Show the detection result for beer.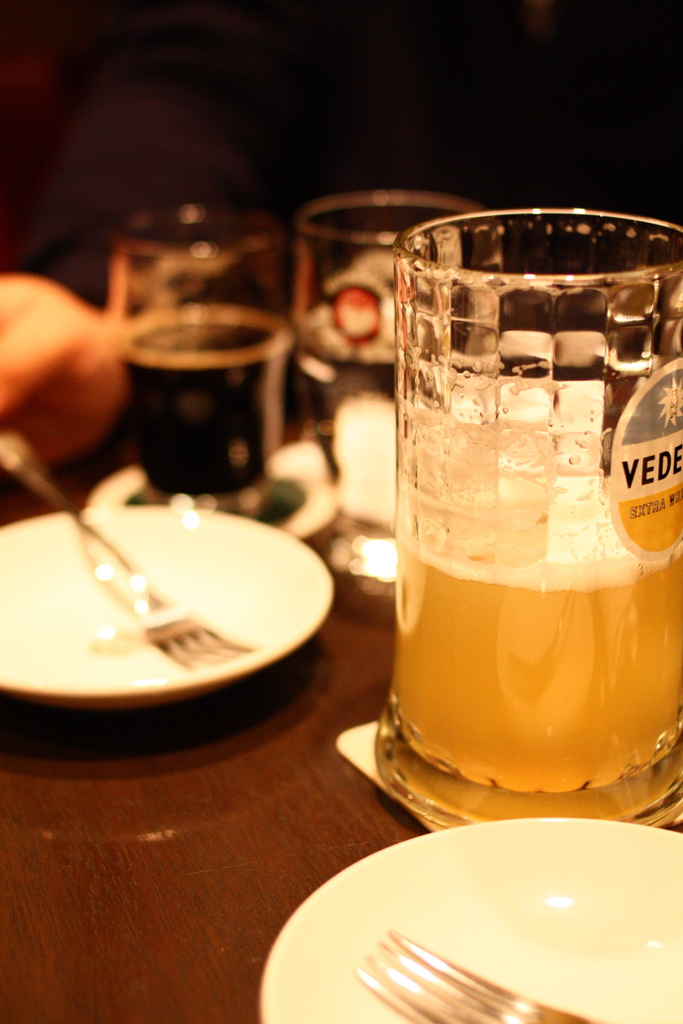
bbox=[388, 505, 682, 796].
